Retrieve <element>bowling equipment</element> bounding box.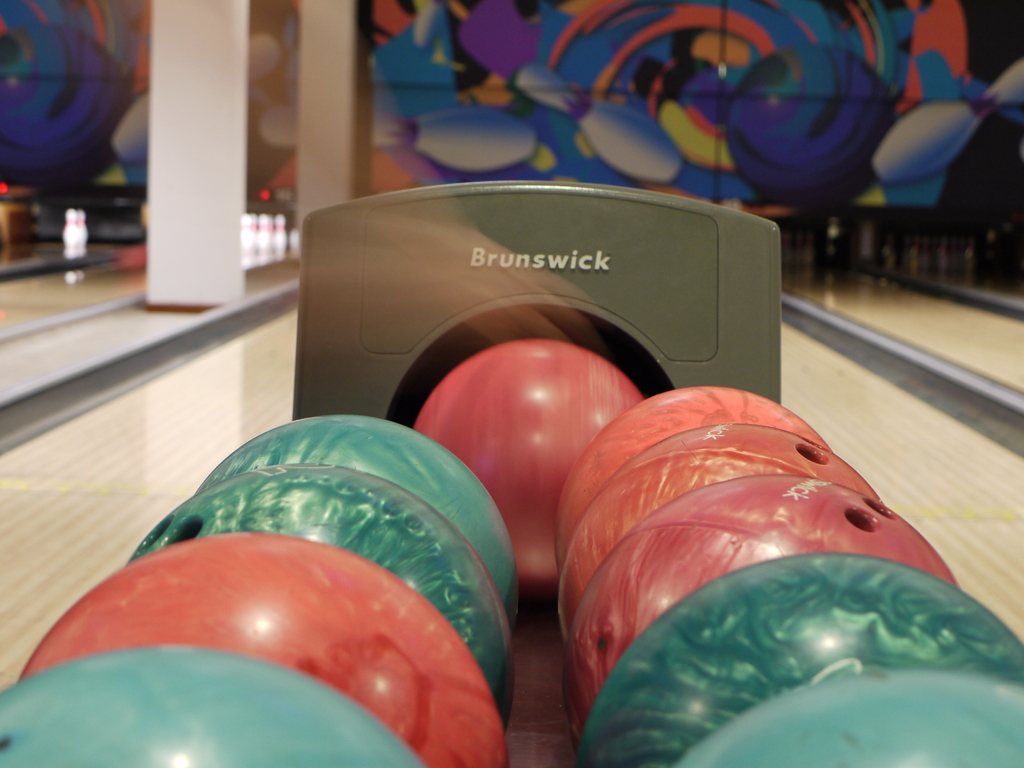
Bounding box: 126,462,513,733.
